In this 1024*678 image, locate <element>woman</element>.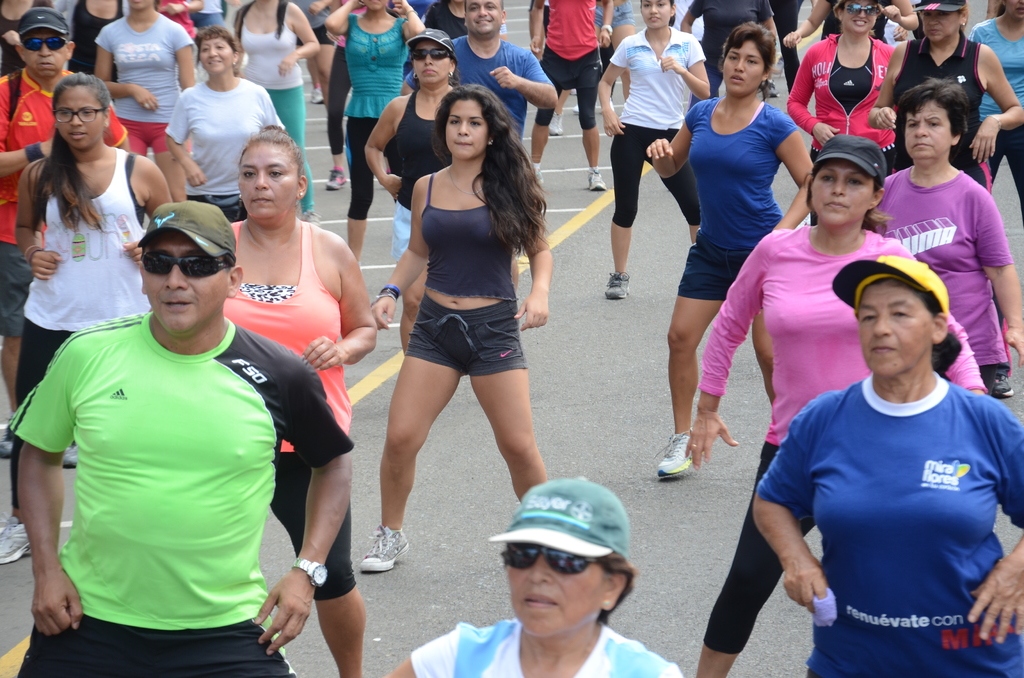
Bounding box: (left=862, top=79, right=1023, bottom=400).
